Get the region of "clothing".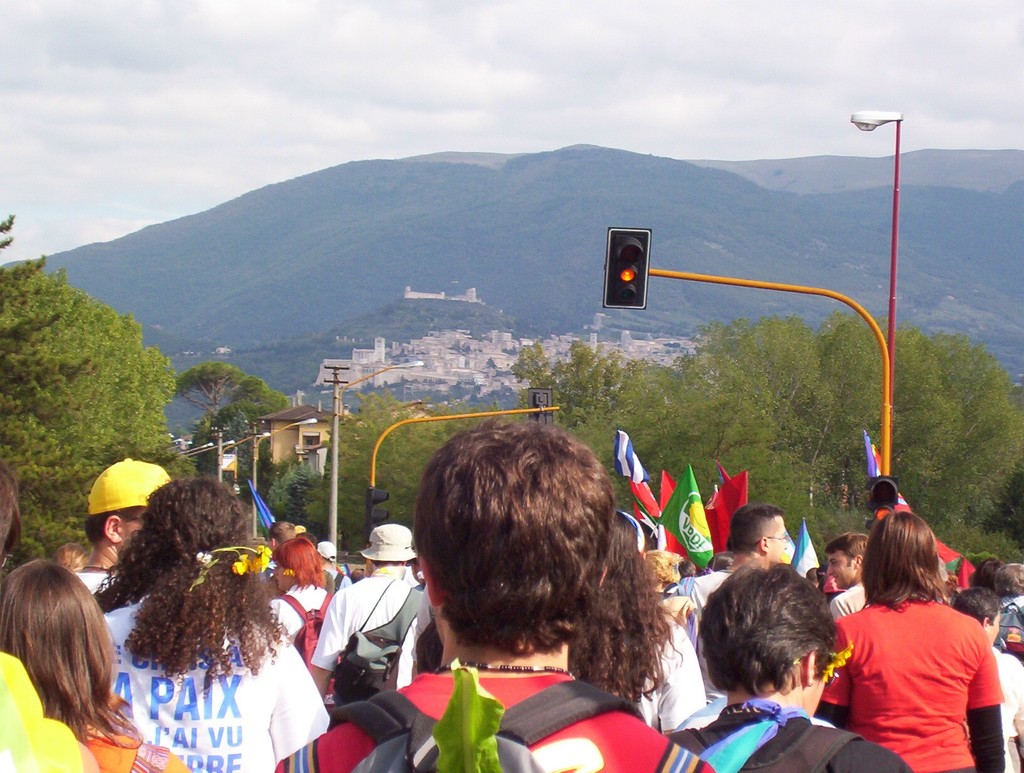
1, 649, 88, 772.
